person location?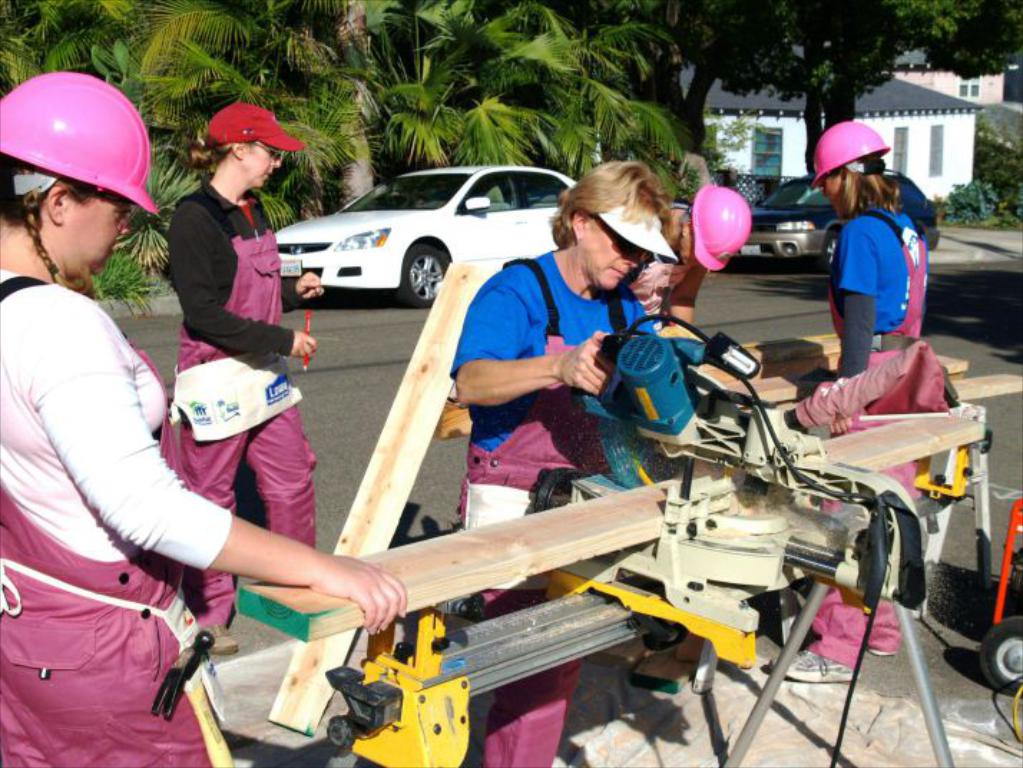
[left=765, top=116, right=906, bottom=681]
